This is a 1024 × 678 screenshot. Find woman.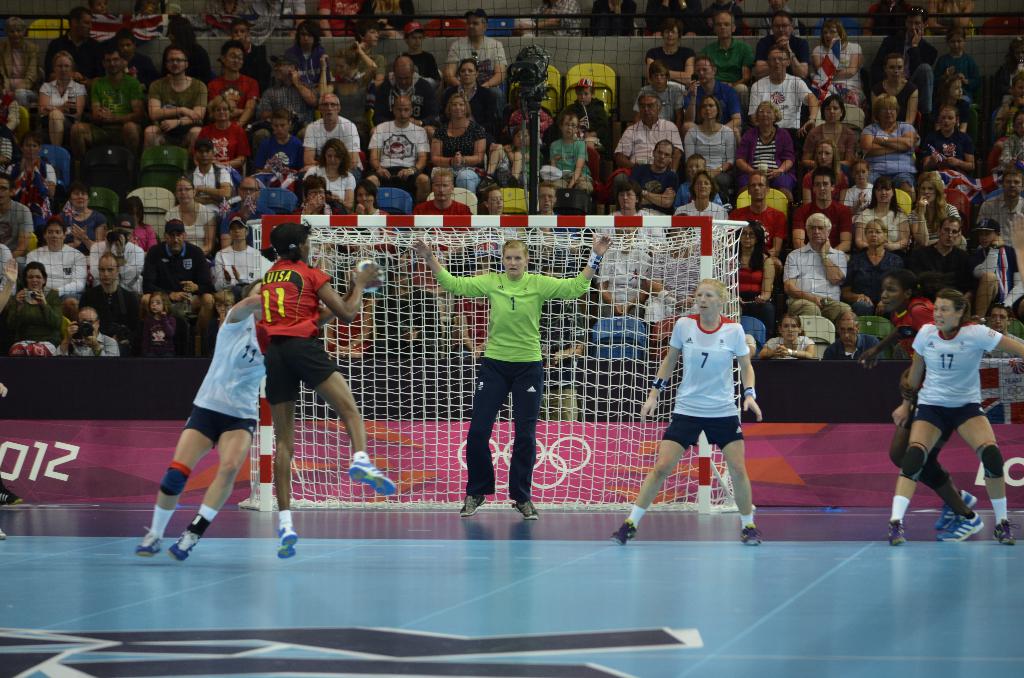
Bounding box: [733, 220, 777, 300].
